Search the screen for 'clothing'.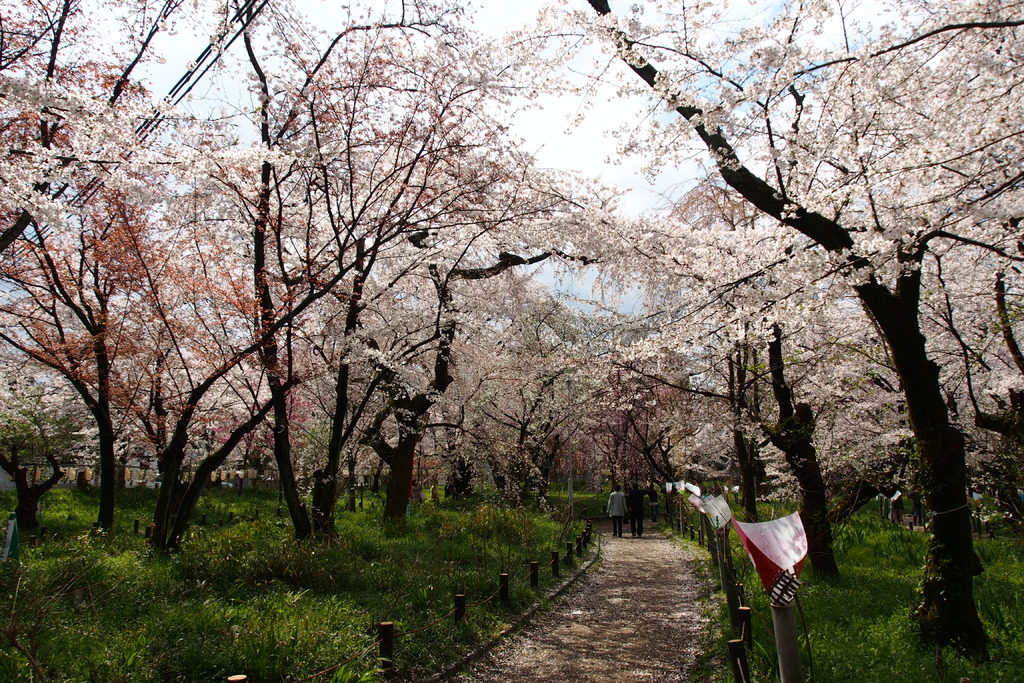
Found at x1=607 y1=491 x2=627 y2=532.
